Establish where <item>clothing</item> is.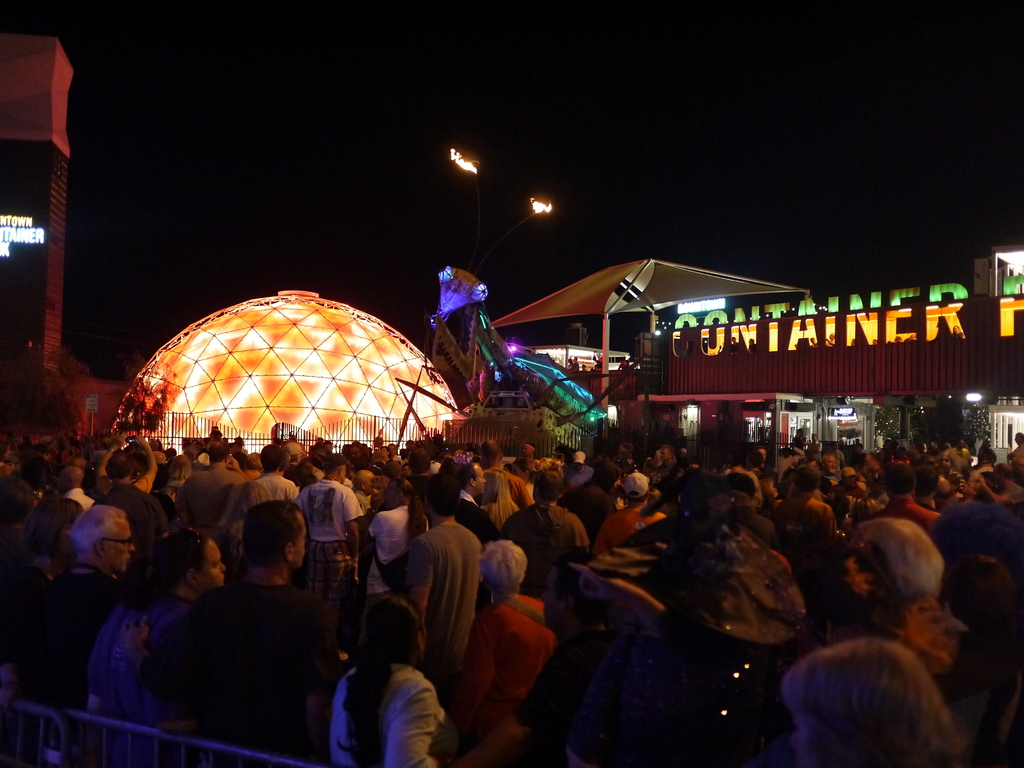
Established at bbox=(81, 584, 214, 733).
